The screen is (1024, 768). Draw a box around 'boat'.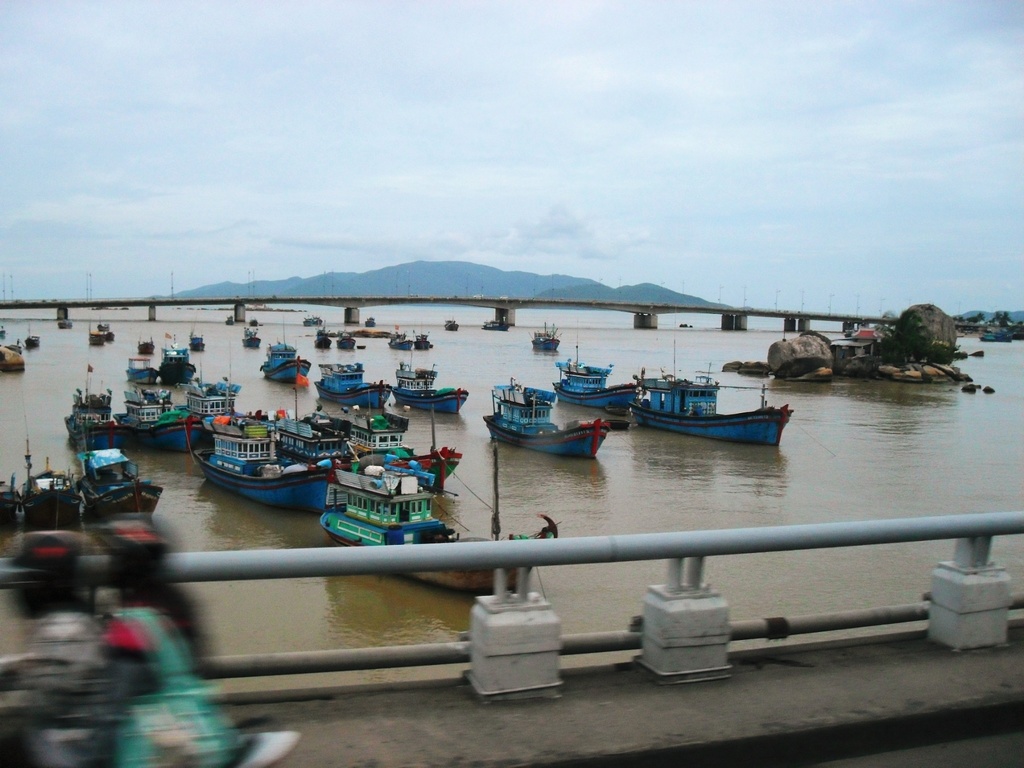
Rect(311, 318, 332, 349).
